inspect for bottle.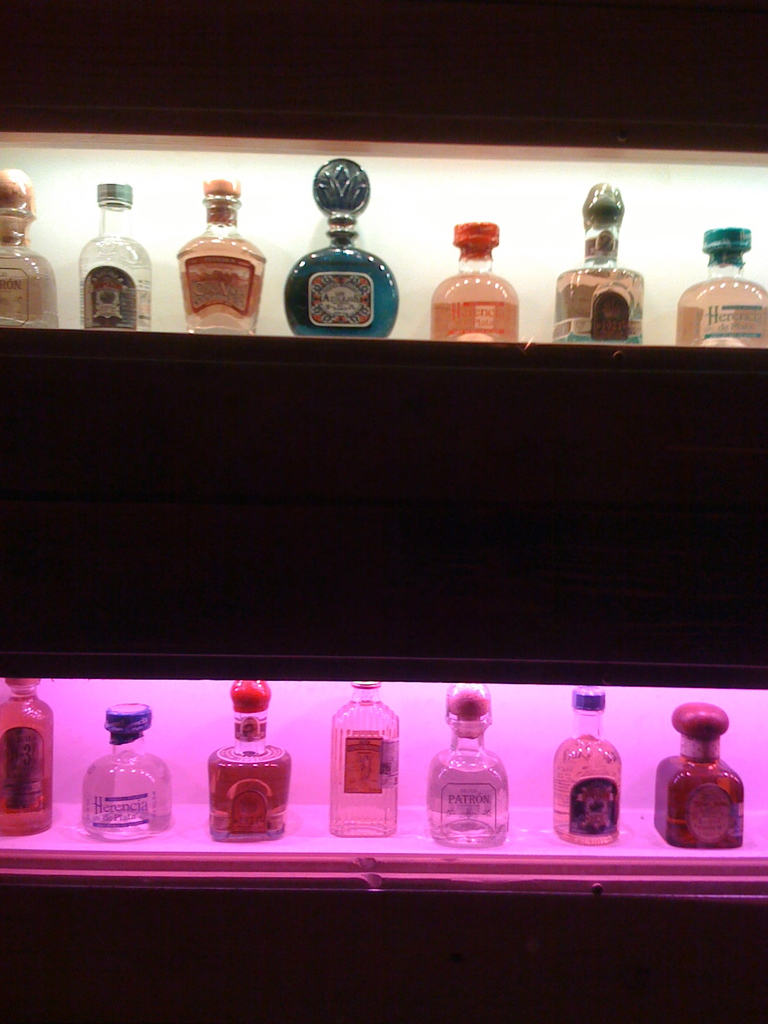
Inspection: l=419, t=664, r=517, b=860.
